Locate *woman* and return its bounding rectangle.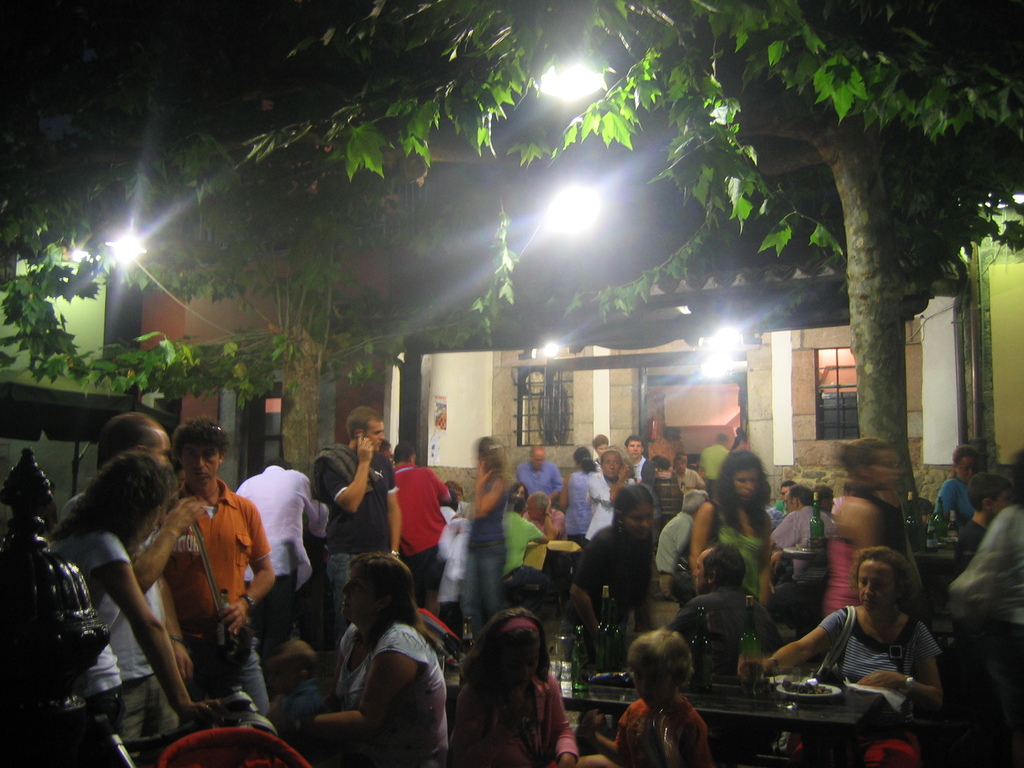
pyautogui.locateOnScreen(686, 445, 778, 666).
